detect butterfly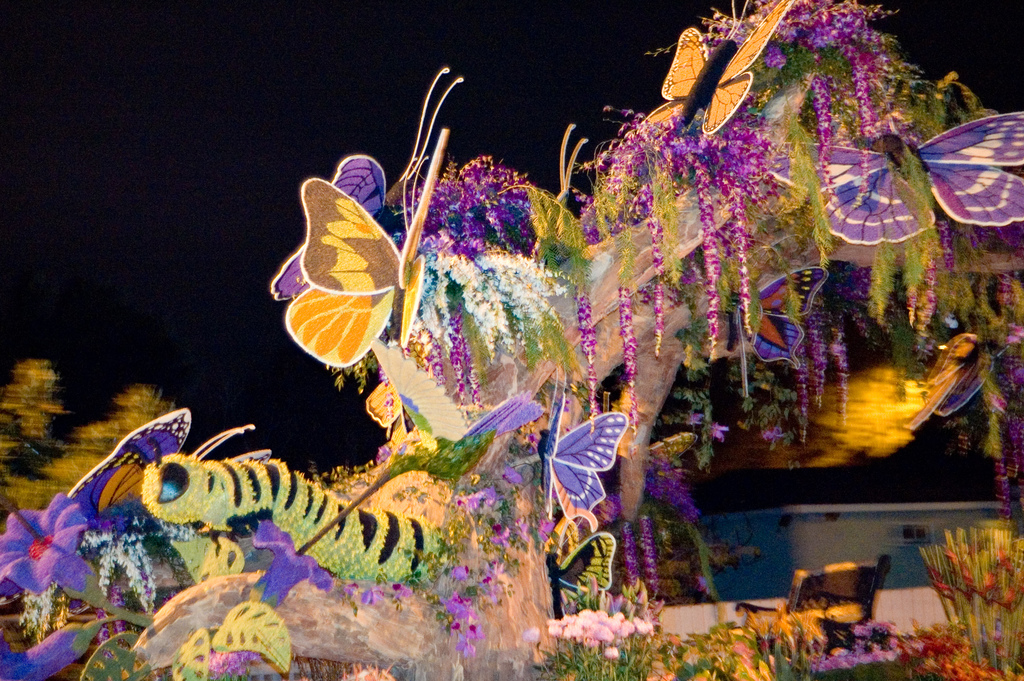
bbox=(550, 533, 614, 599)
